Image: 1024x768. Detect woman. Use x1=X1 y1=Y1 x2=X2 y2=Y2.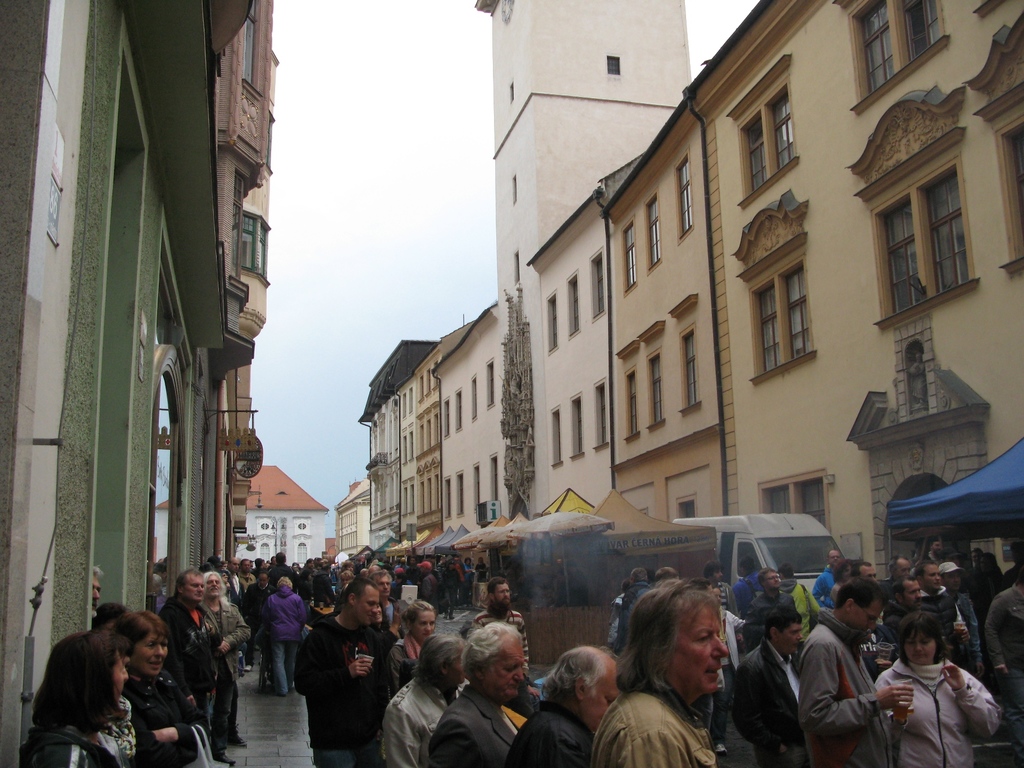
x1=829 y1=556 x2=854 y2=605.
